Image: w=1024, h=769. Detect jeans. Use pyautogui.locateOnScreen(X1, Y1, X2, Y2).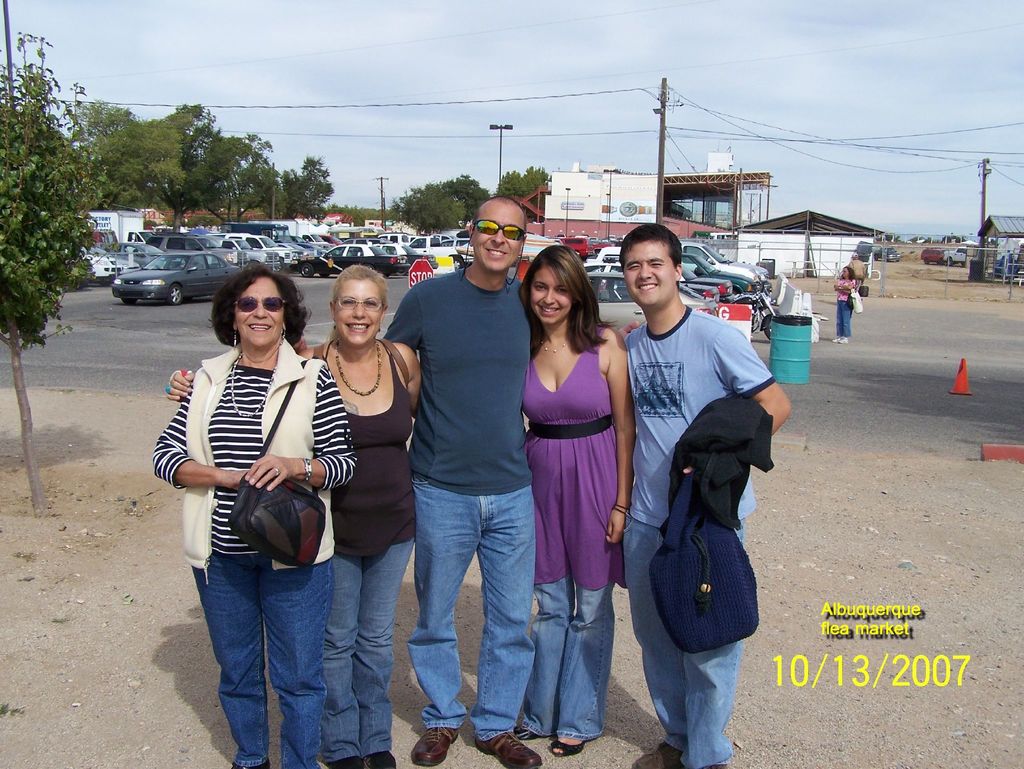
pyautogui.locateOnScreen(492, 581, 619, 740).
